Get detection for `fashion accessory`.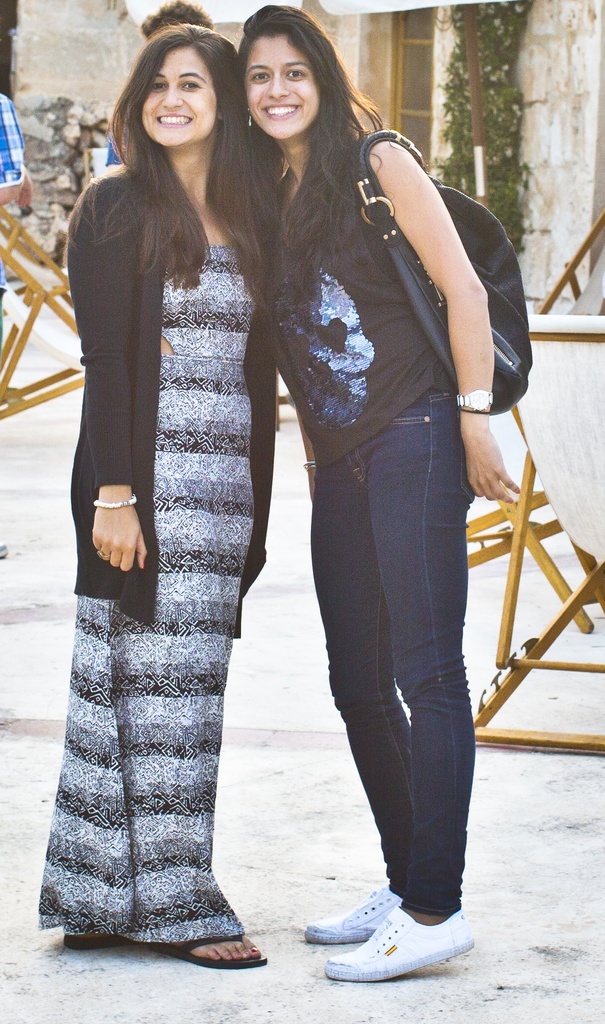
Detection: 507 500 514 505.
